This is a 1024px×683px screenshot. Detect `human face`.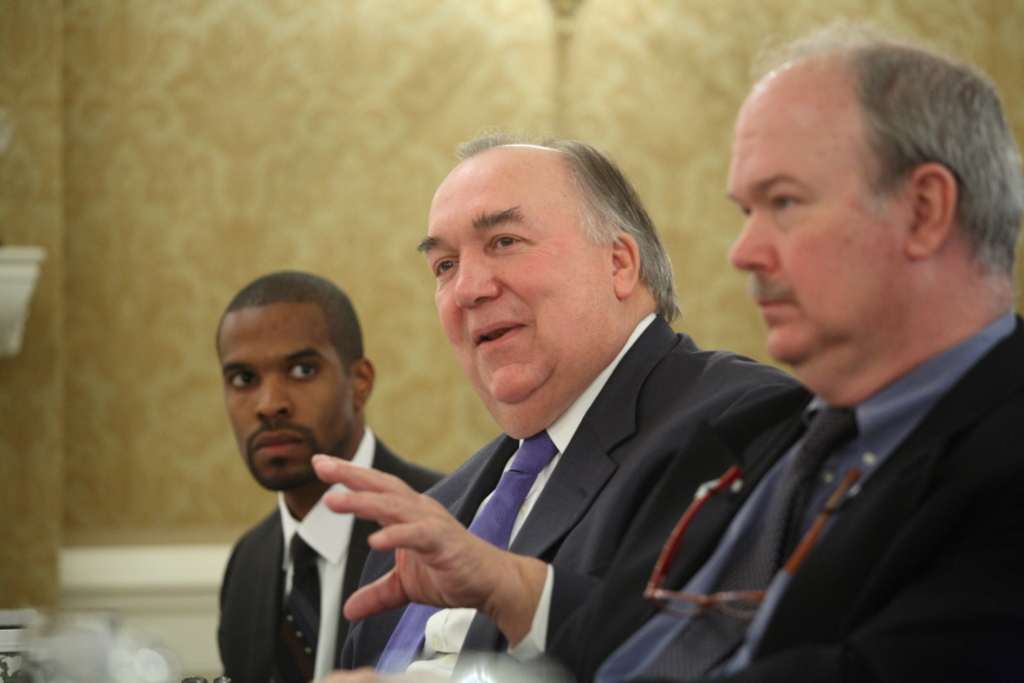
rect(223, 302, 356, 491).
